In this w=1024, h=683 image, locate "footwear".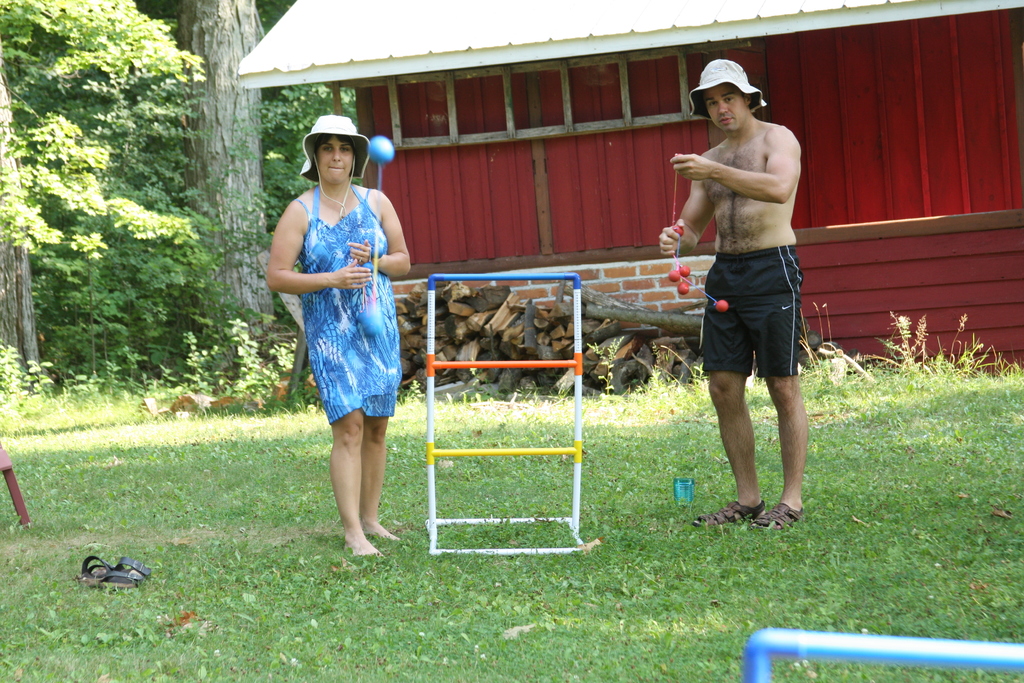
Bounding box: BBox(691, 502, 763, 526).
